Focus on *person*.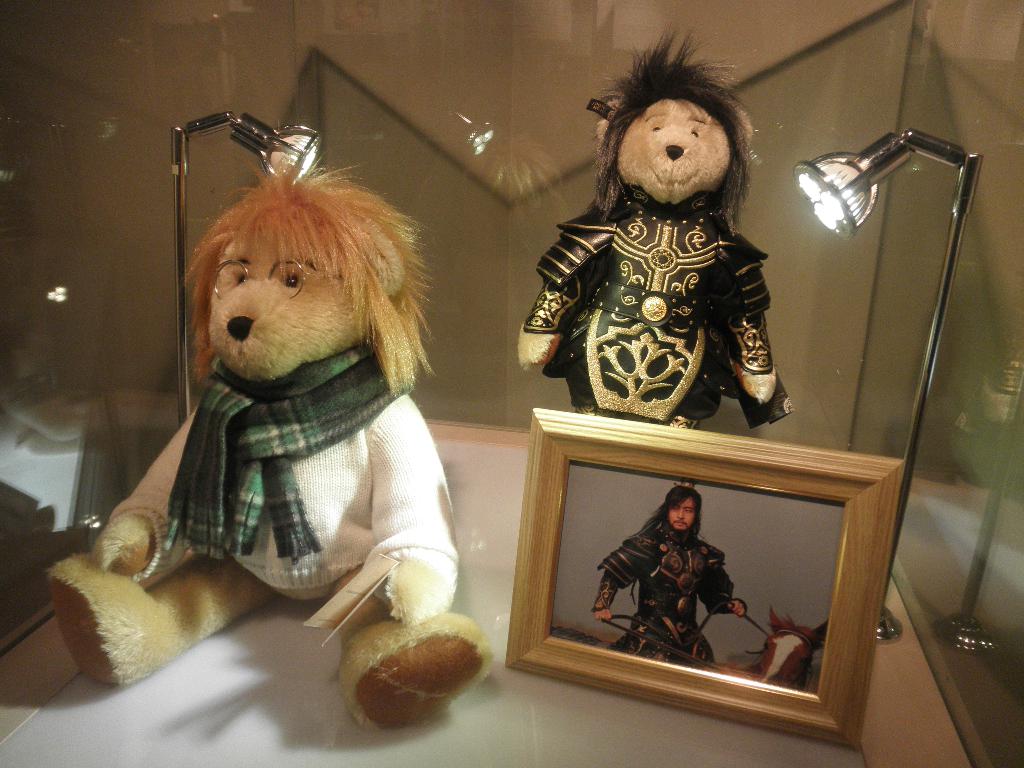
Focused at <region>589, 487, 743, 669</region>.
